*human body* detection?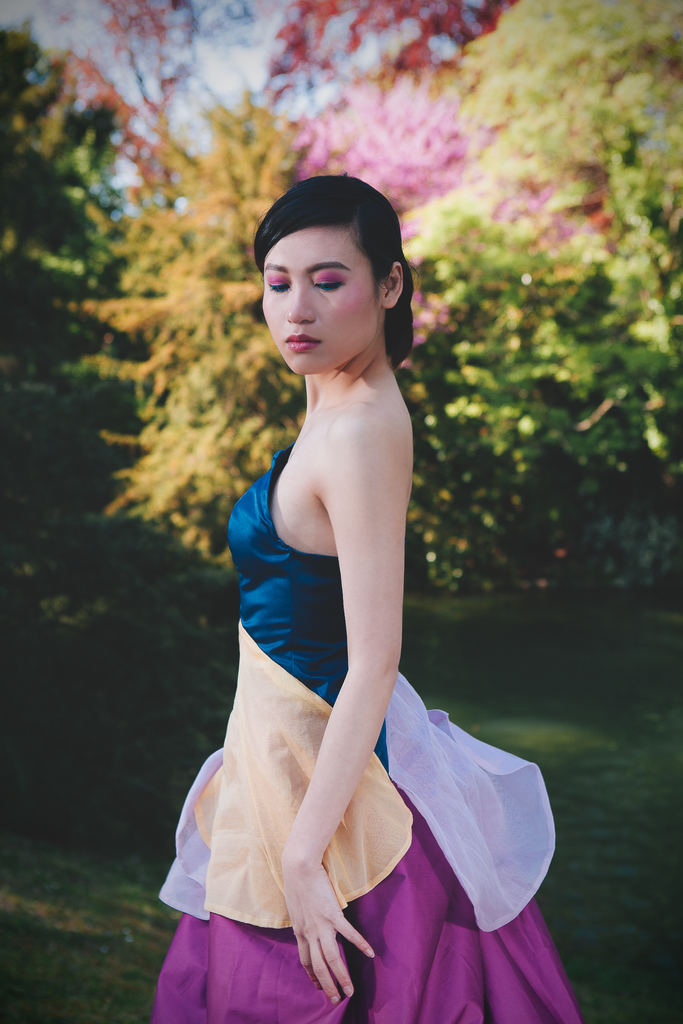
l=169, t=198, r=464, b=989
